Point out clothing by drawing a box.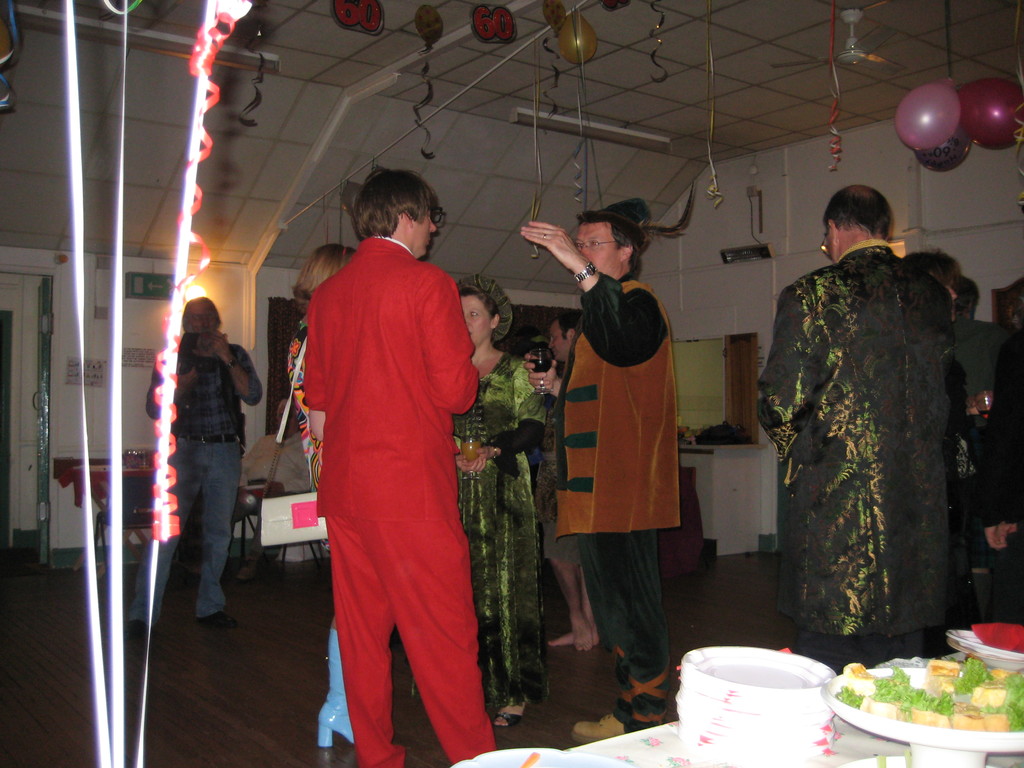
[left=451, top=347, right=551, bottom=704].
